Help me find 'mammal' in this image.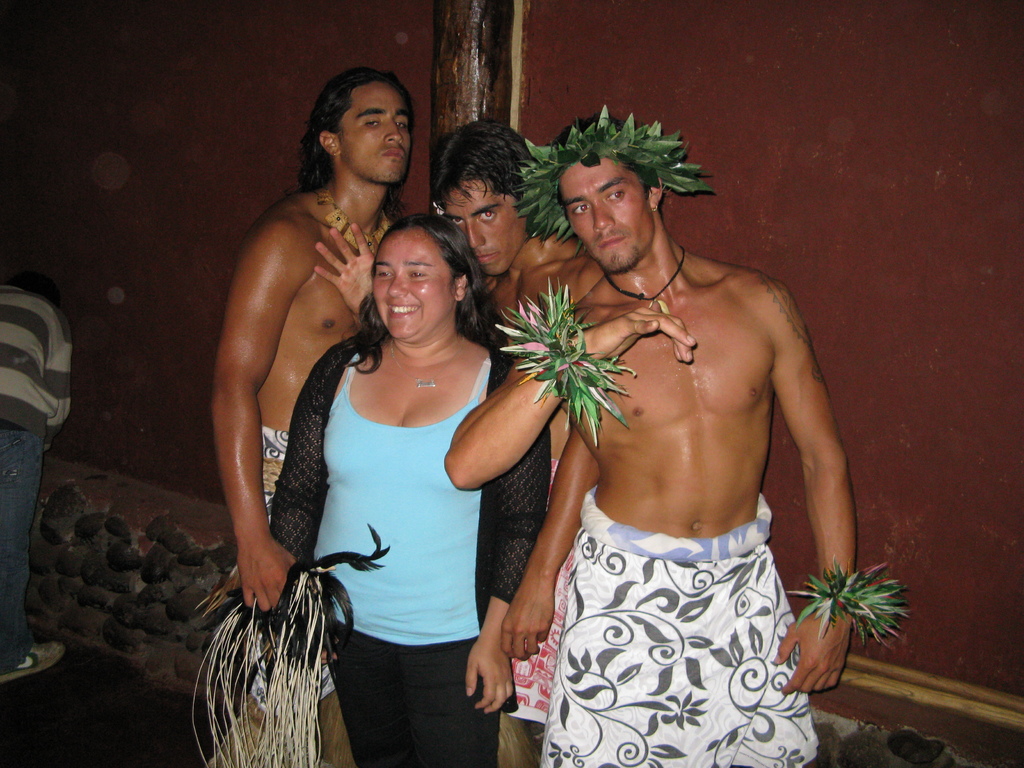
Found it: 440, 109, 861, 767.
